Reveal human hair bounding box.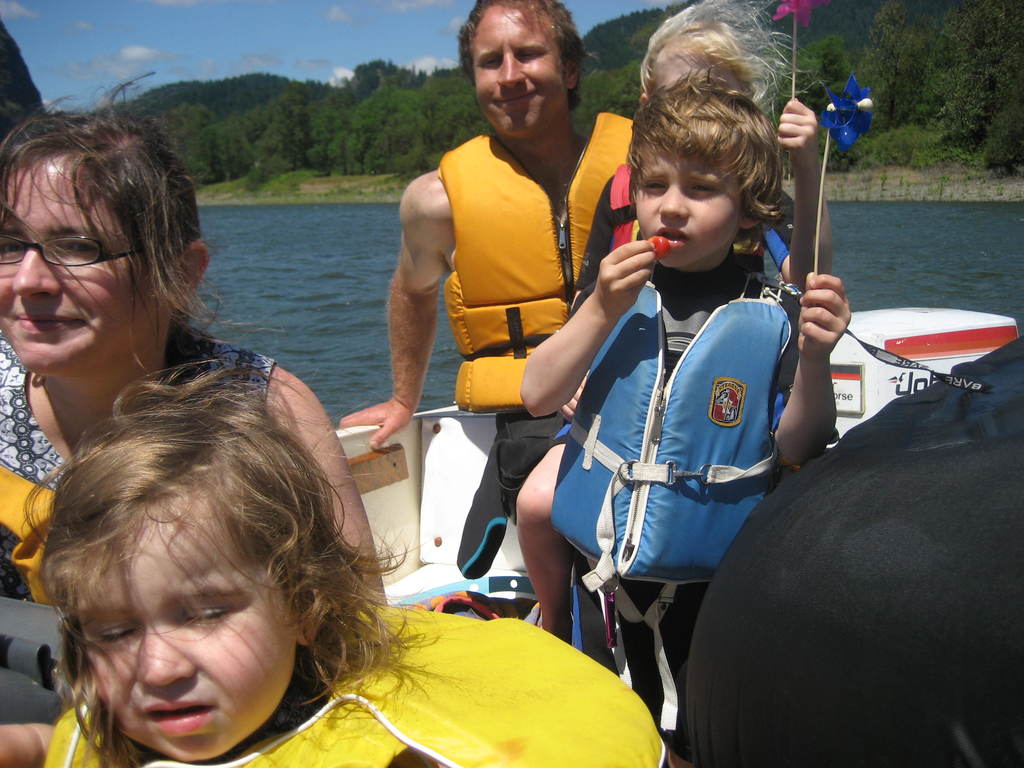
Revealed: l=623, t=91, r=787, b=220.
